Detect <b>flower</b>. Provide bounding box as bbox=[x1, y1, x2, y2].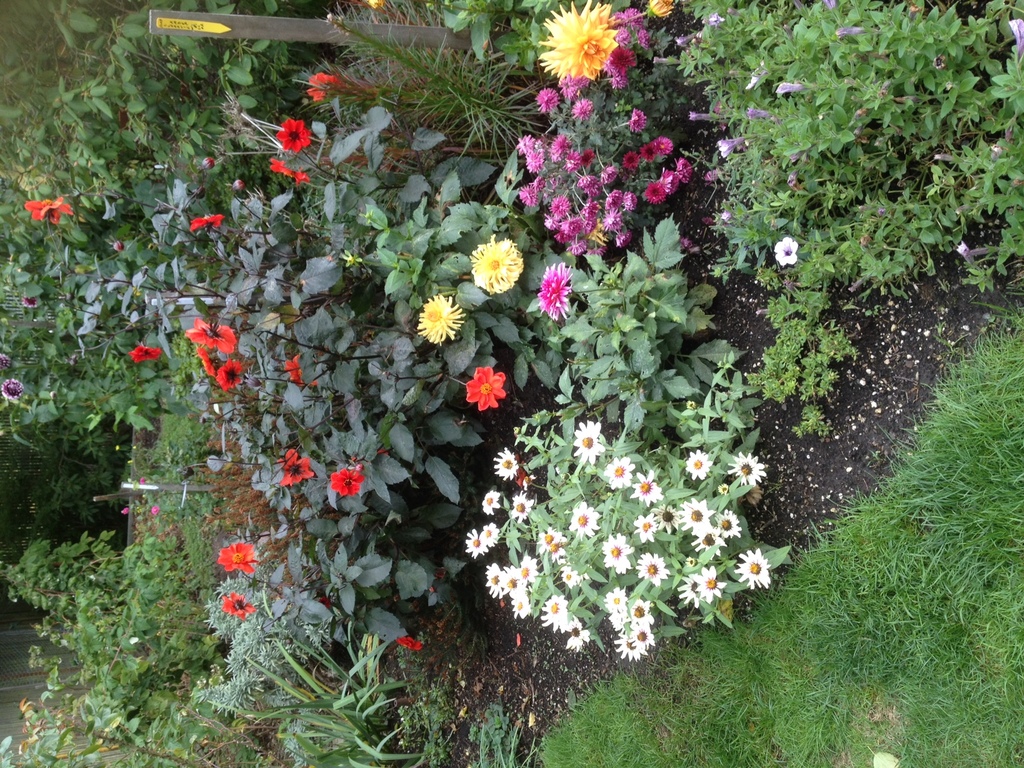
bbox=[540, 0, 616, 83].
